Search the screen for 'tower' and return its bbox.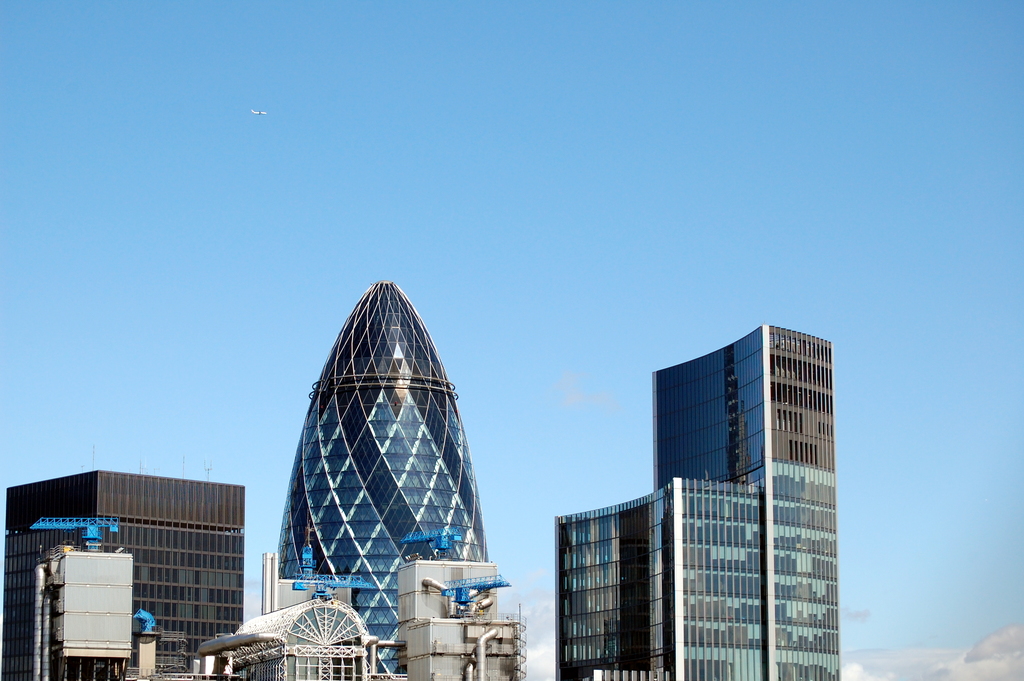
Found: <box>648,332,840,680</box>.
